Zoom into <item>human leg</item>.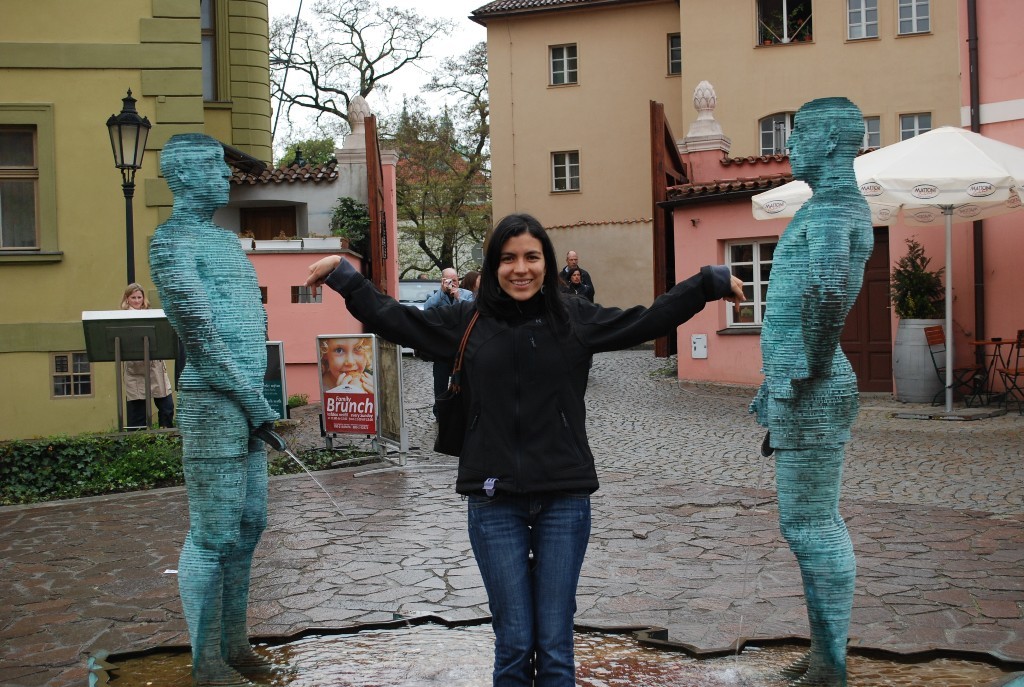
Zoom target: x1=538 y1=491 x2=594 y2=684.
